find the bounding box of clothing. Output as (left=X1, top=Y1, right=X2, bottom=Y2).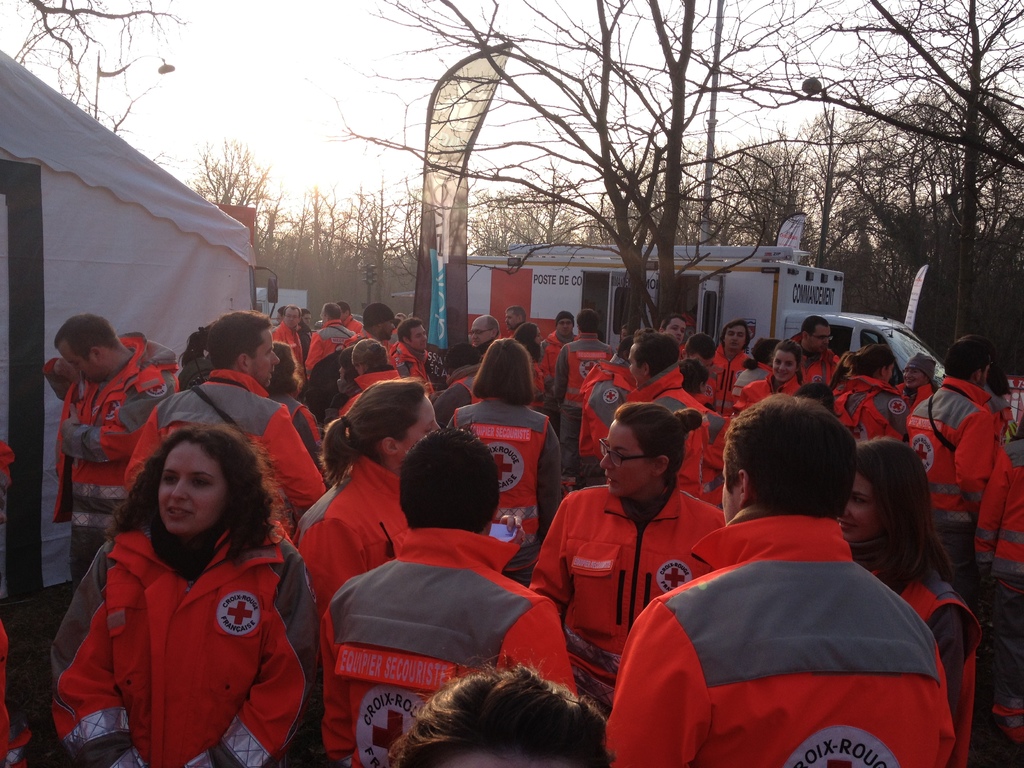
(left=398, top=335, right=432, bottom=389).
